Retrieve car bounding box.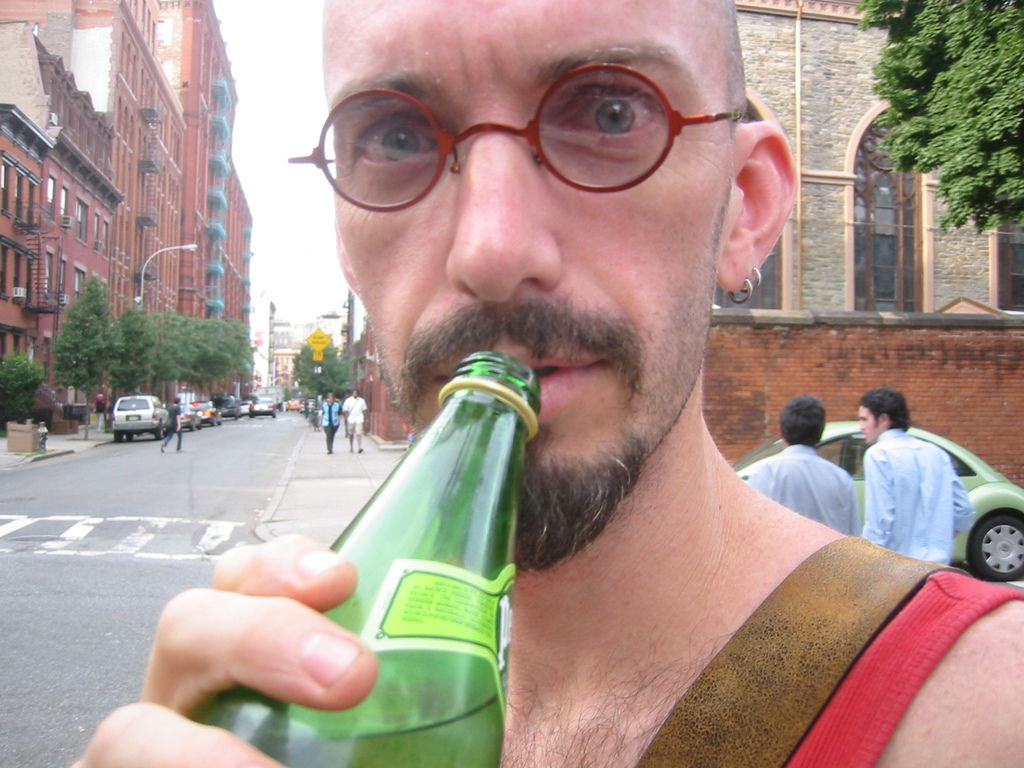
Bounding box: left=243, top=399, right=252, bottom=410.
